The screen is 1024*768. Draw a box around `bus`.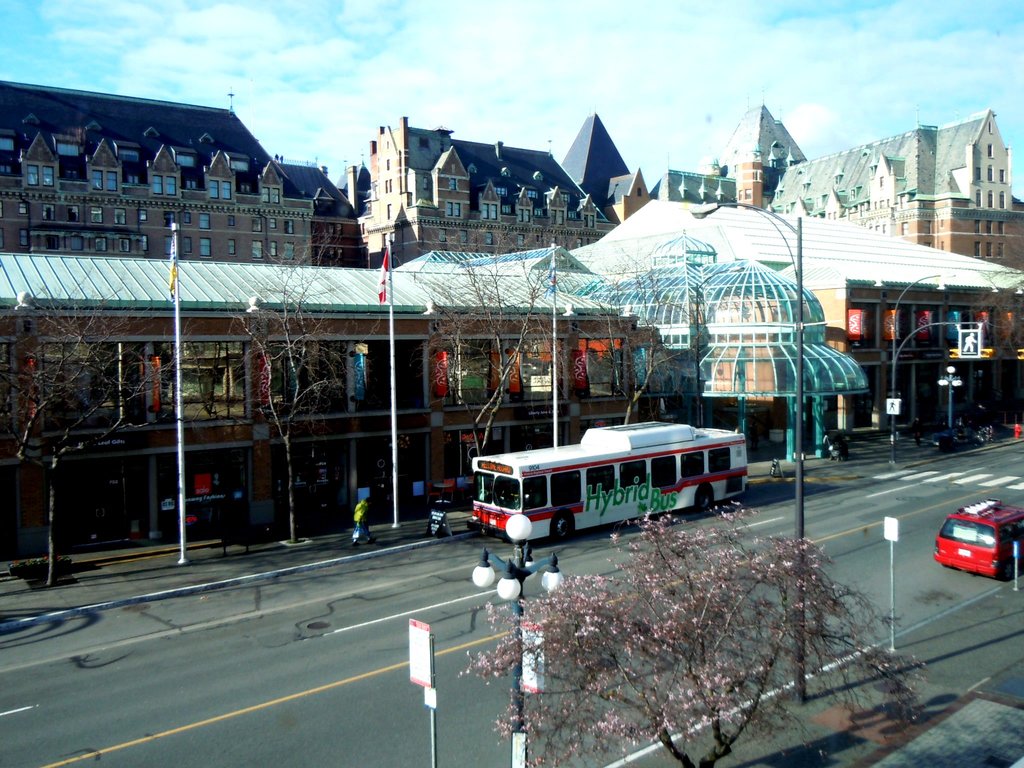
crop(473, 417, 747, 542).
